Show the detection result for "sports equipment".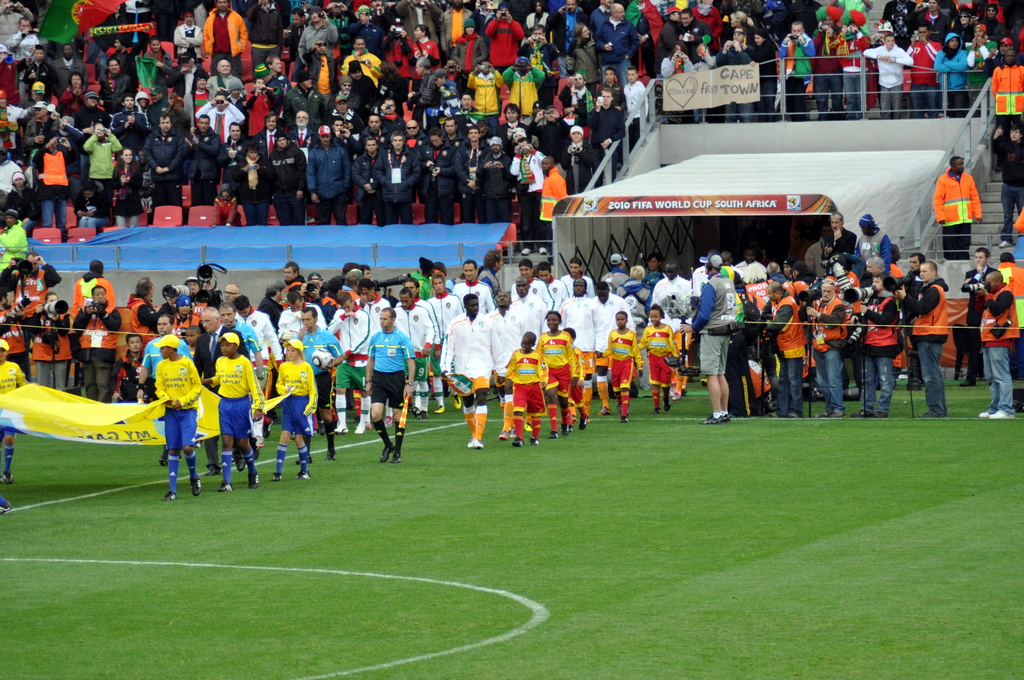
l=187, t=477, r=201, b=496.
